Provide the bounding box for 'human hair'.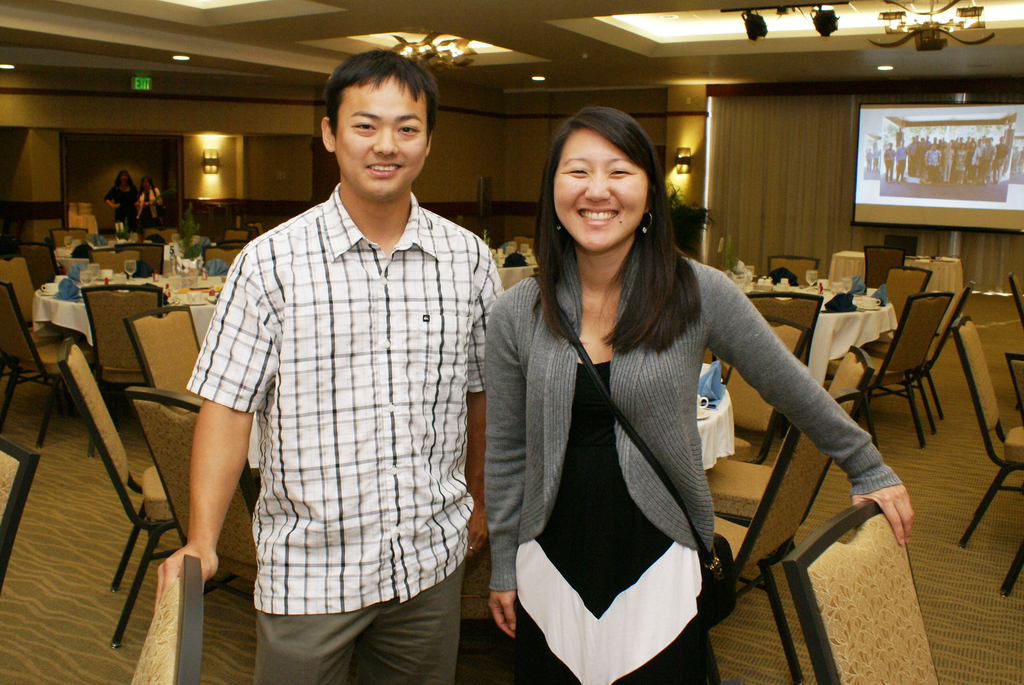
[left=327, top=45, right=441, bottom=151].
